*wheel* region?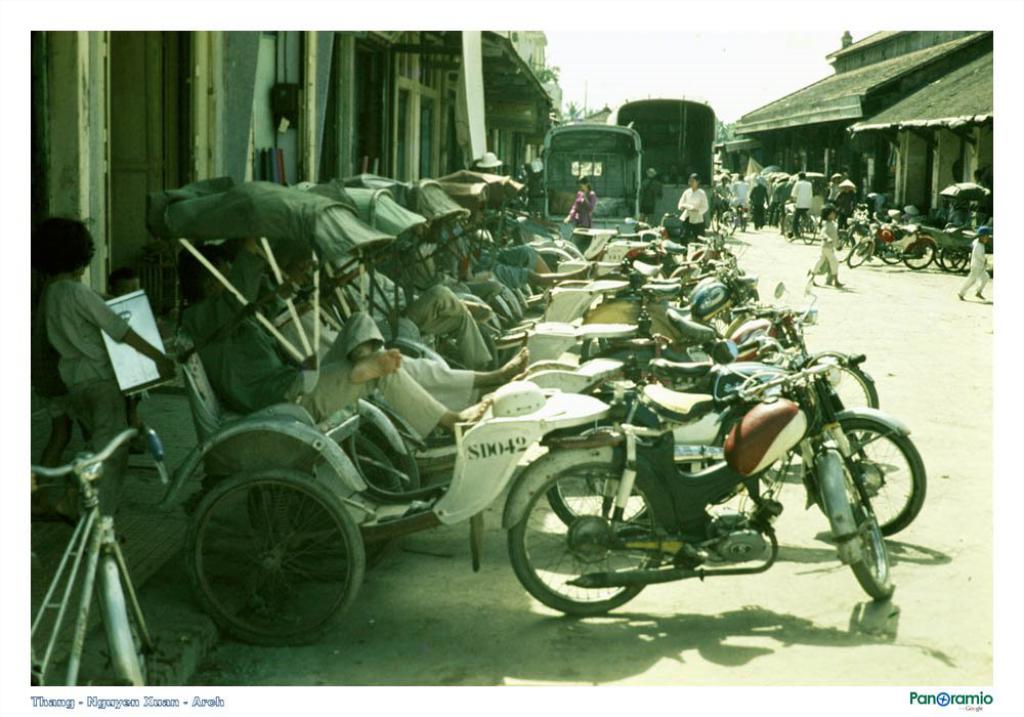
(901,234,941,270)
